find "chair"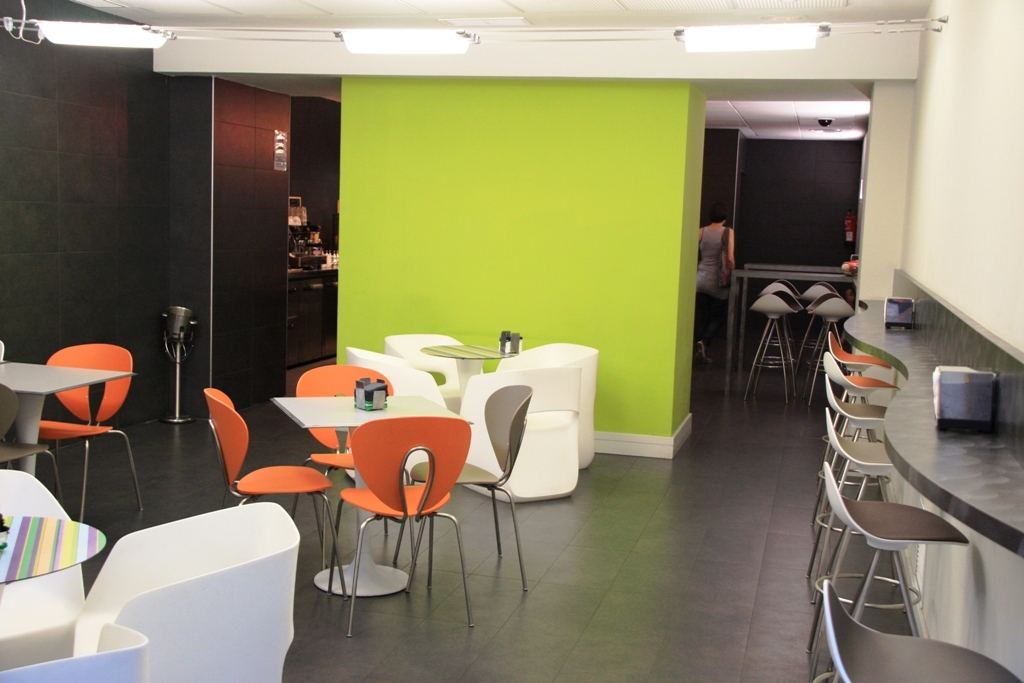
{"x1": 805, "y1": 405, "x2": 920, "y2": 554}
